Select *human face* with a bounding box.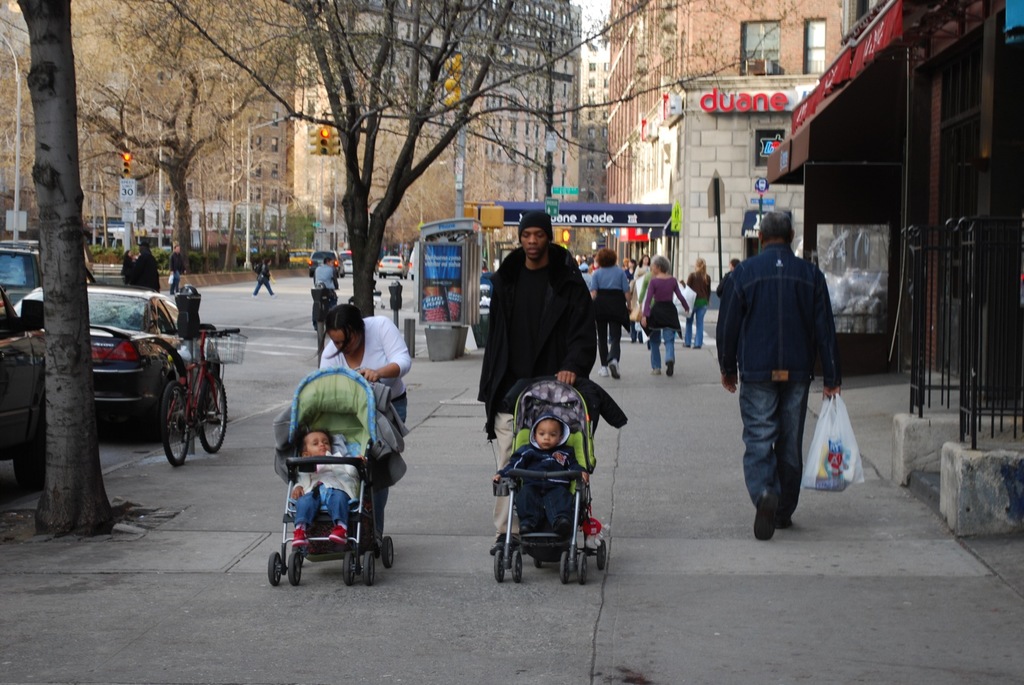
308,434,330,456.
